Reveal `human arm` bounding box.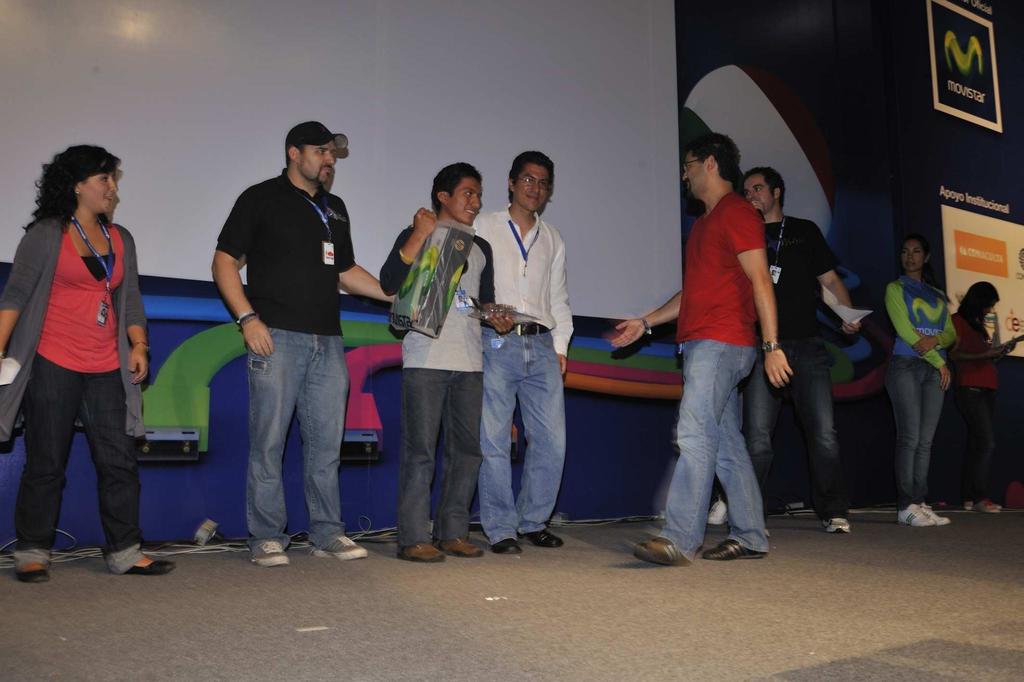
Revealed: BBox(811, 220, 862, 333).
